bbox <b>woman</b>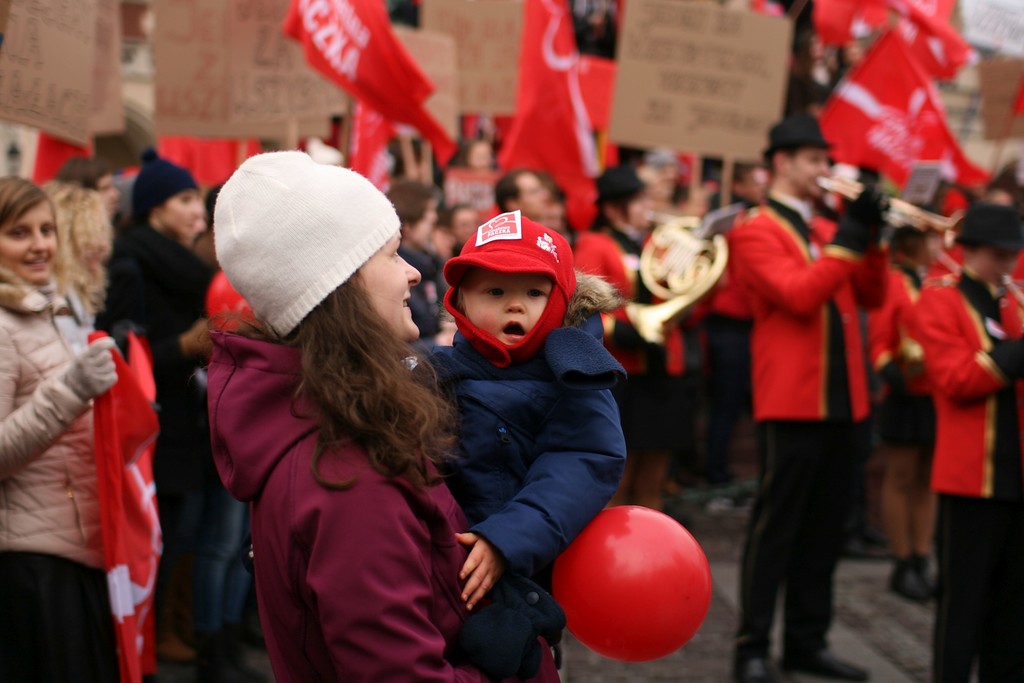
box(0, 172, 160, 682)
